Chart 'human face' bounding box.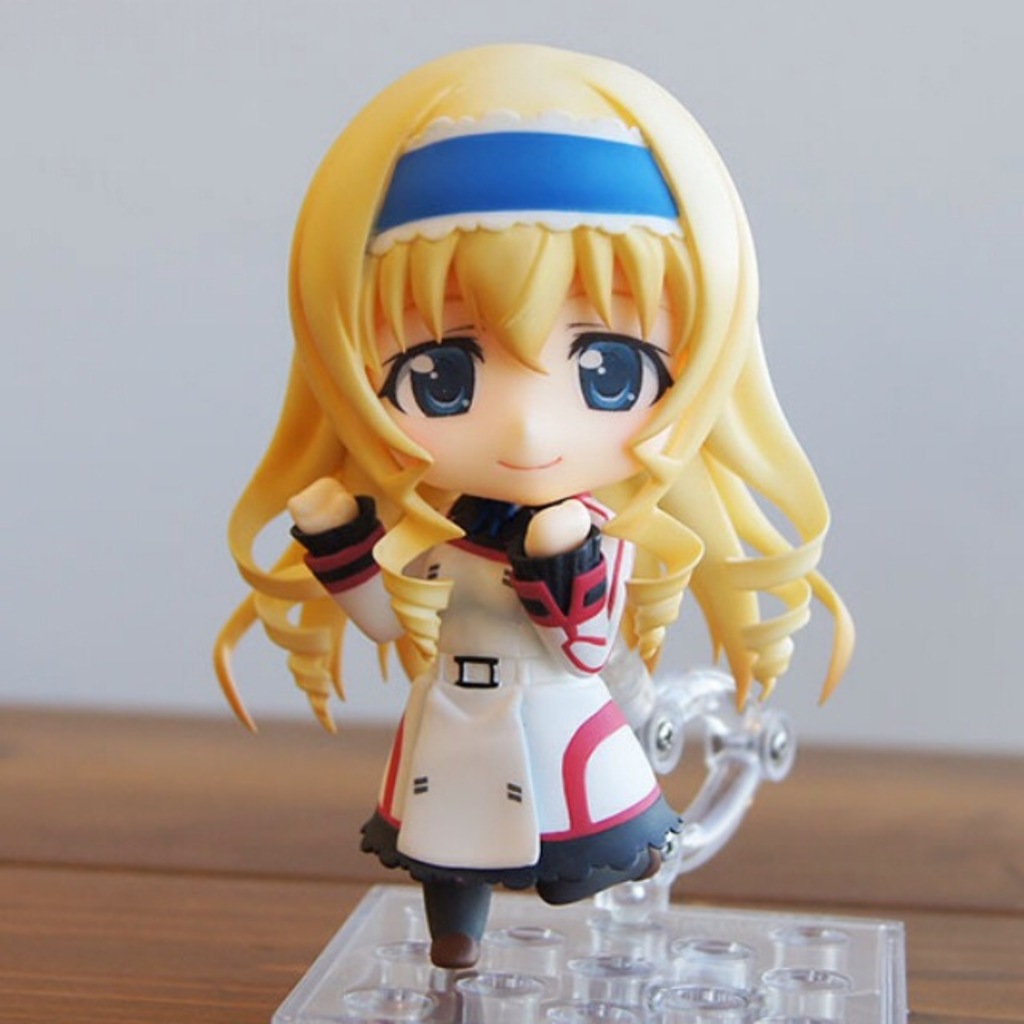
Charted: bbox=[366, 258, 686, 506].
